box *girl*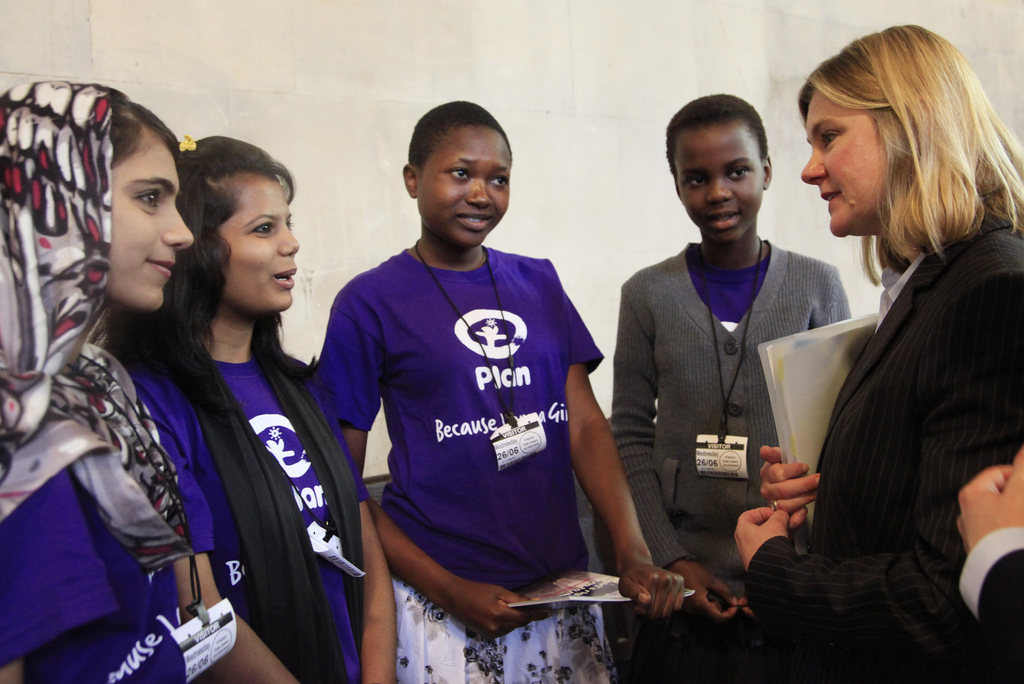
x1=315, y1=95, x2=686, y2=683
